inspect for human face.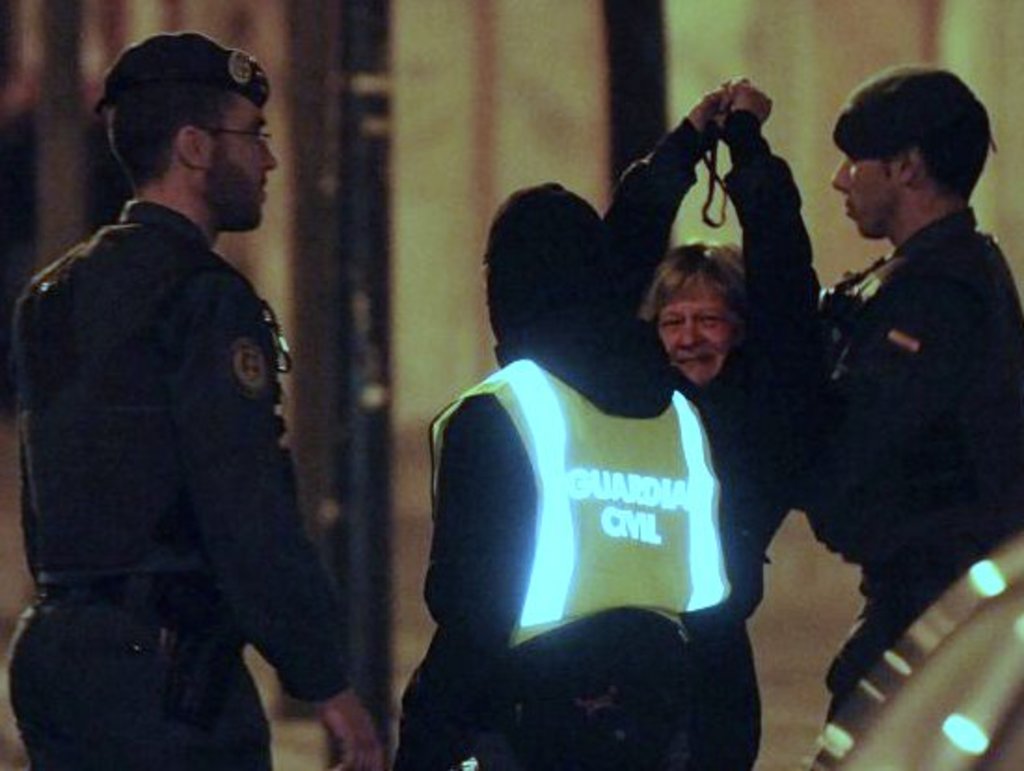
Inspection: (665, 285, 734, 376).
